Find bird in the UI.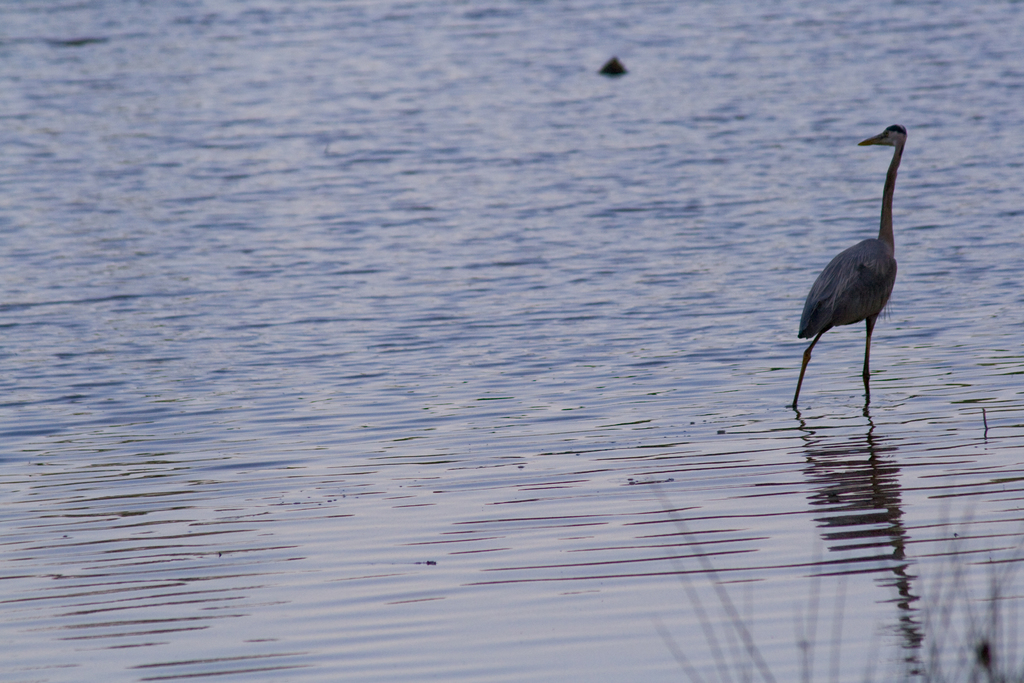
UI element at 803:139:929:418.
